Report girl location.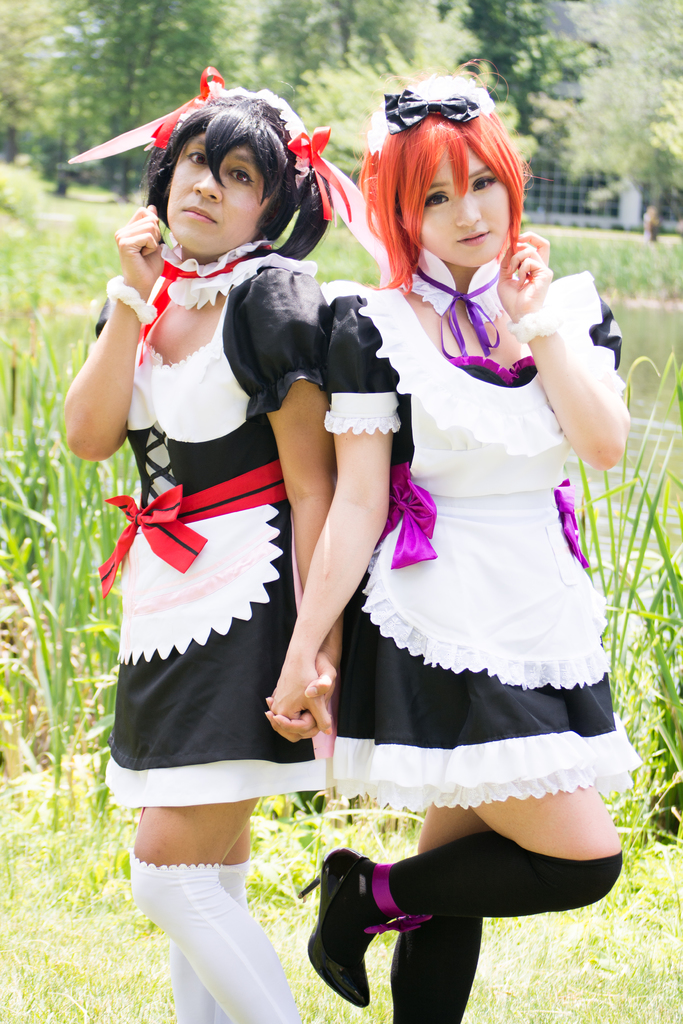
Report: [271,46,646,1023].
